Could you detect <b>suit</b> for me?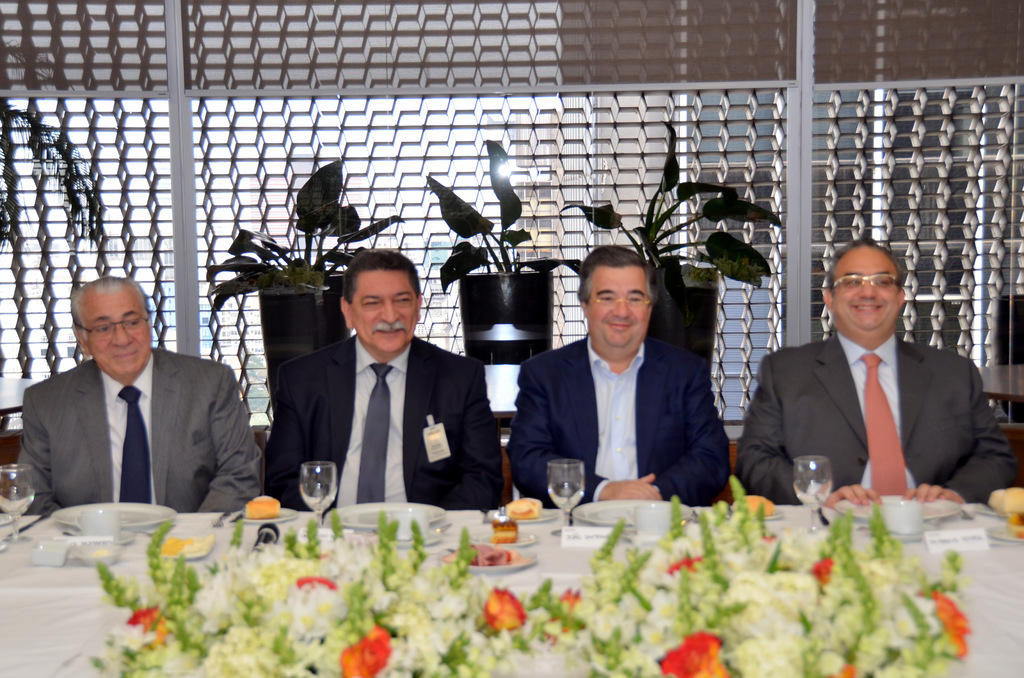
Detection result: [509, 328, 733, 509].
